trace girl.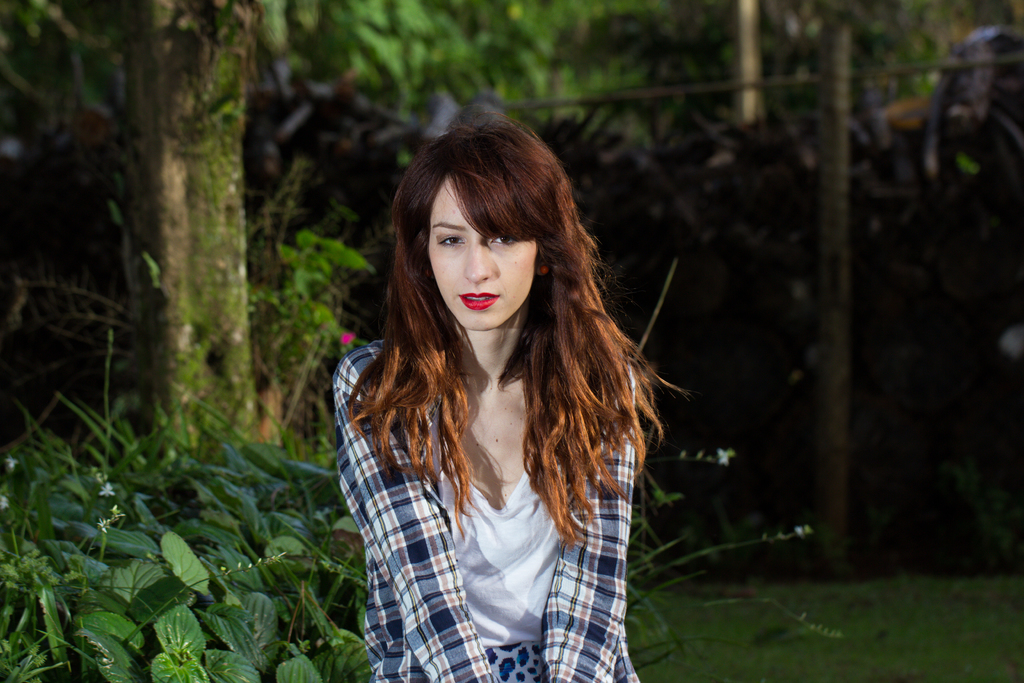
Traced to locate(329, 110, 694, 682).
